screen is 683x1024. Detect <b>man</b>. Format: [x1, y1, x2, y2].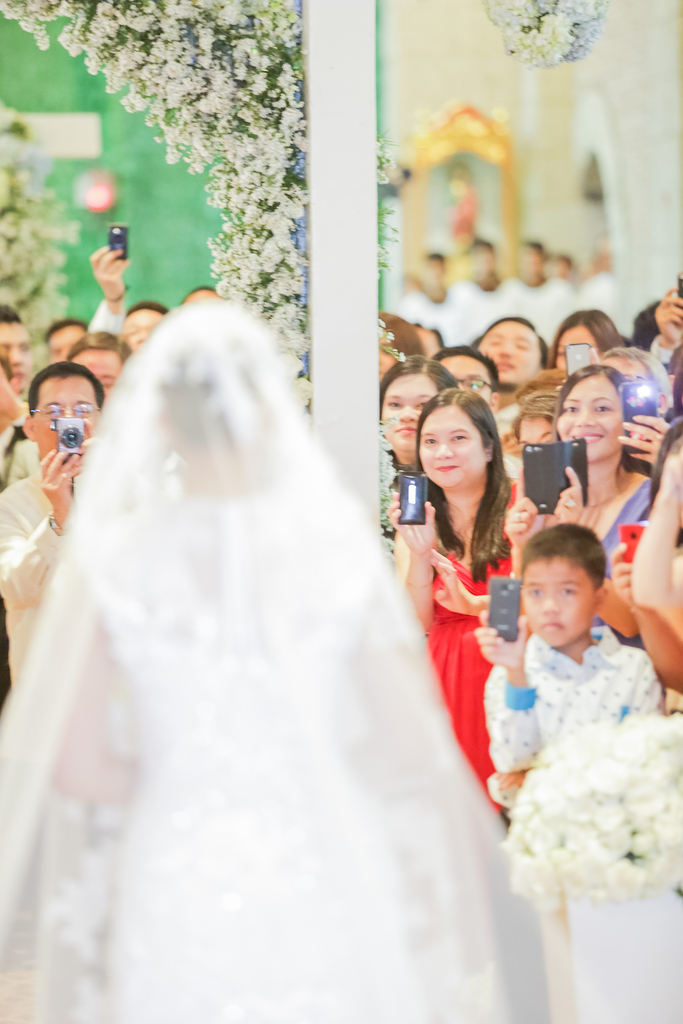
[40, 317, 88, 361].
